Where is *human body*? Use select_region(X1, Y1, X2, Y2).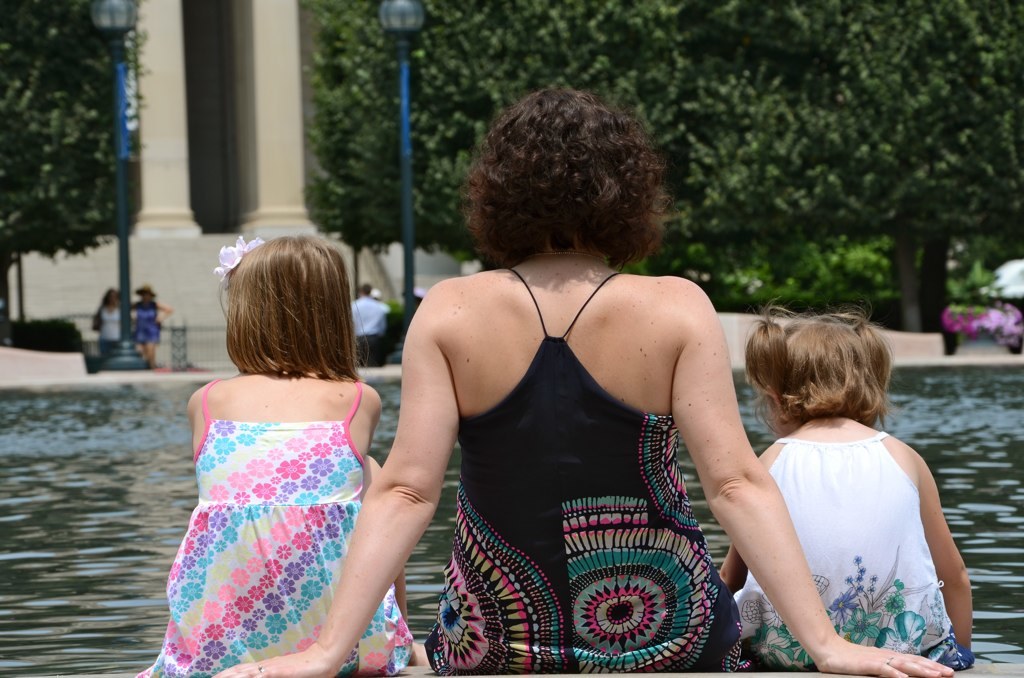
select_region(349, 285, 388, 359).
